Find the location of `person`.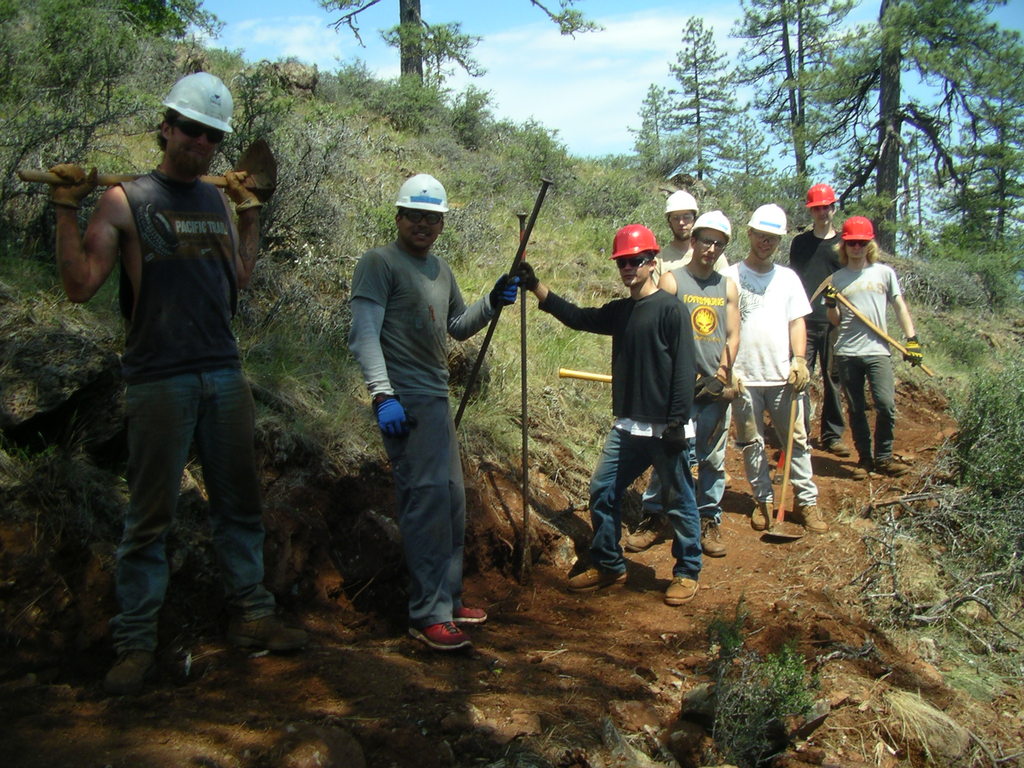
Location: box(717, 205, 824, 531).
